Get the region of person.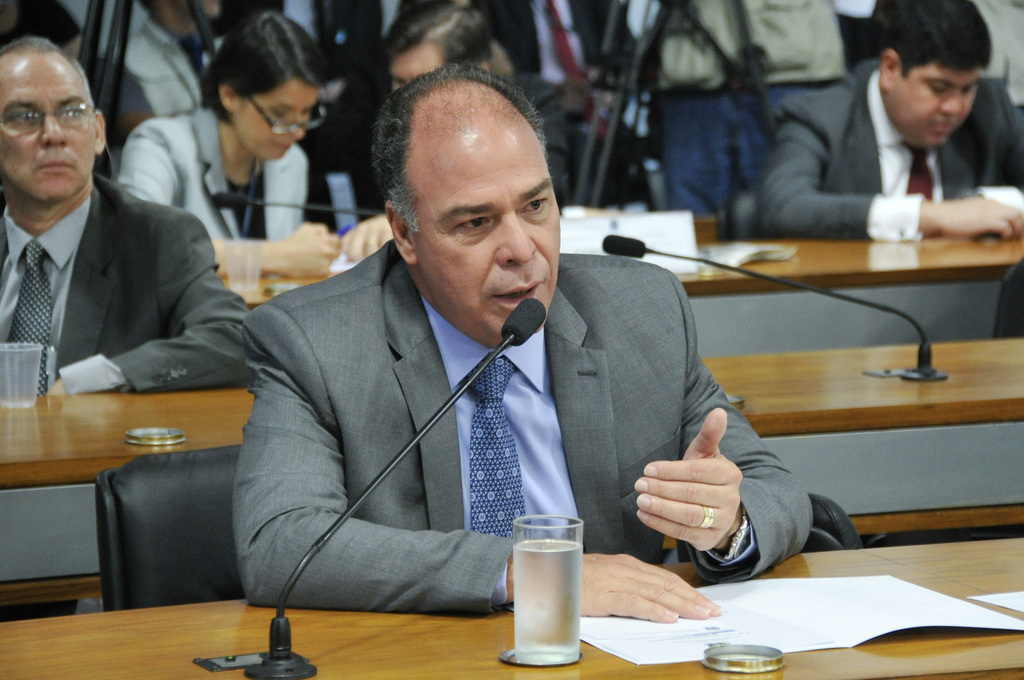
114 0 337 281.
